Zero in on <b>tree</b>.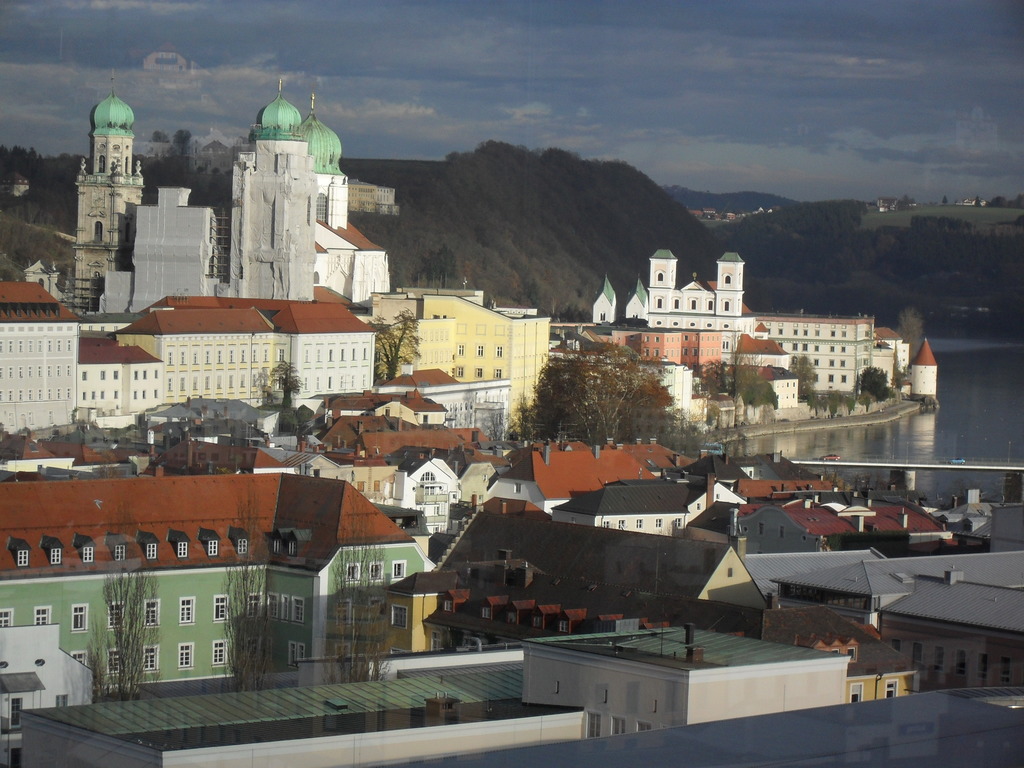
Zeroed in: l=371, t=304, r=415, b=381.
